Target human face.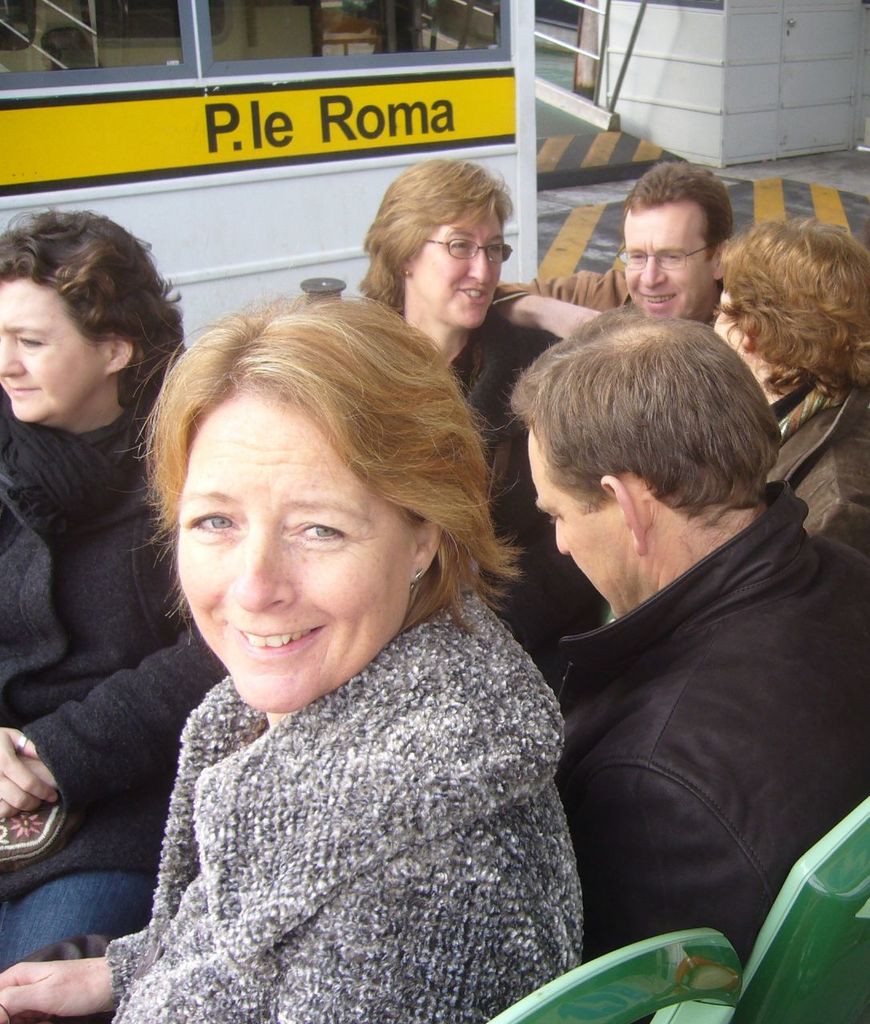
Target region: locate(712, 278, 767, 389).
